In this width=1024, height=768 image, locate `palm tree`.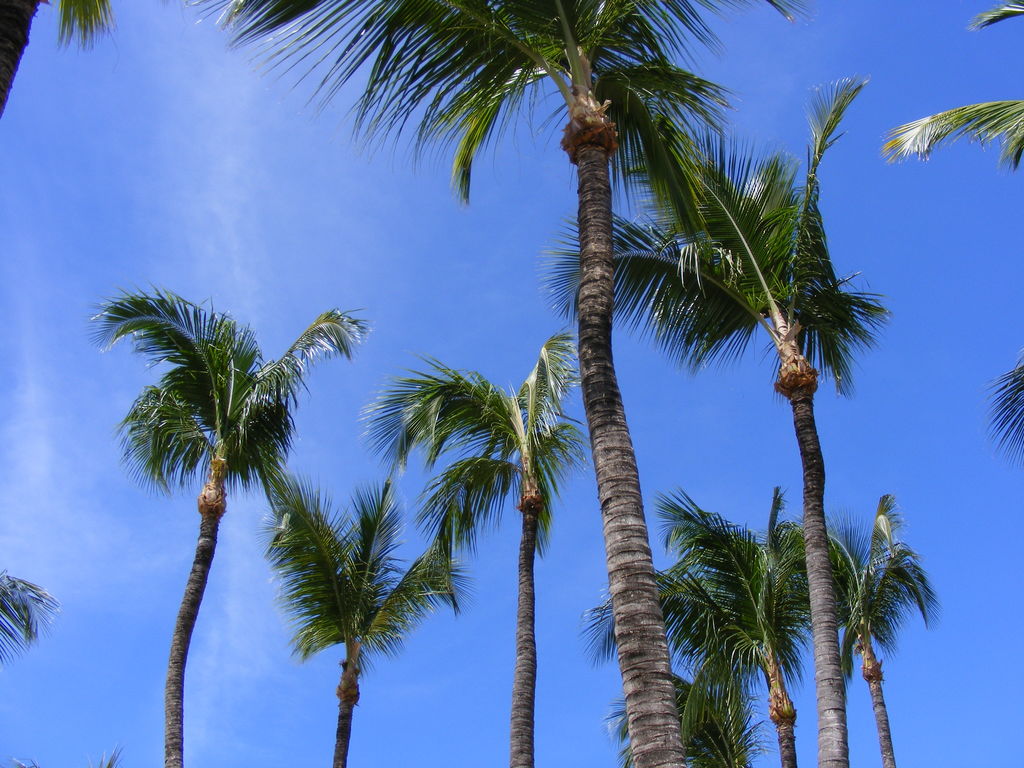
Bounding box: region(207, 0, 759, 767).
